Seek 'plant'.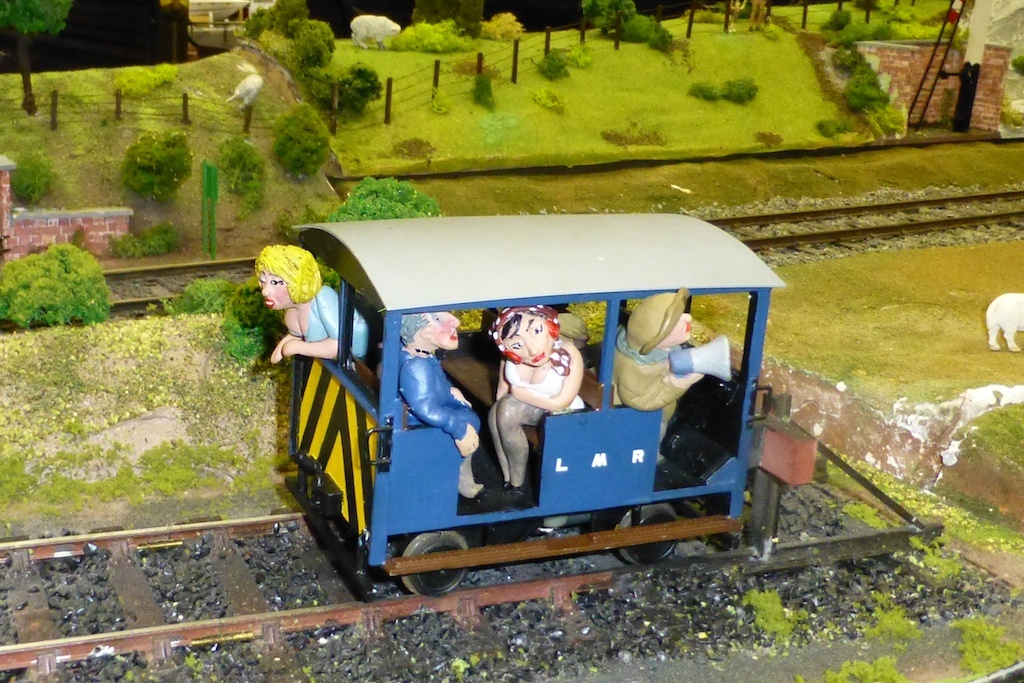
<region>539, 51, 567, 79</region>.
